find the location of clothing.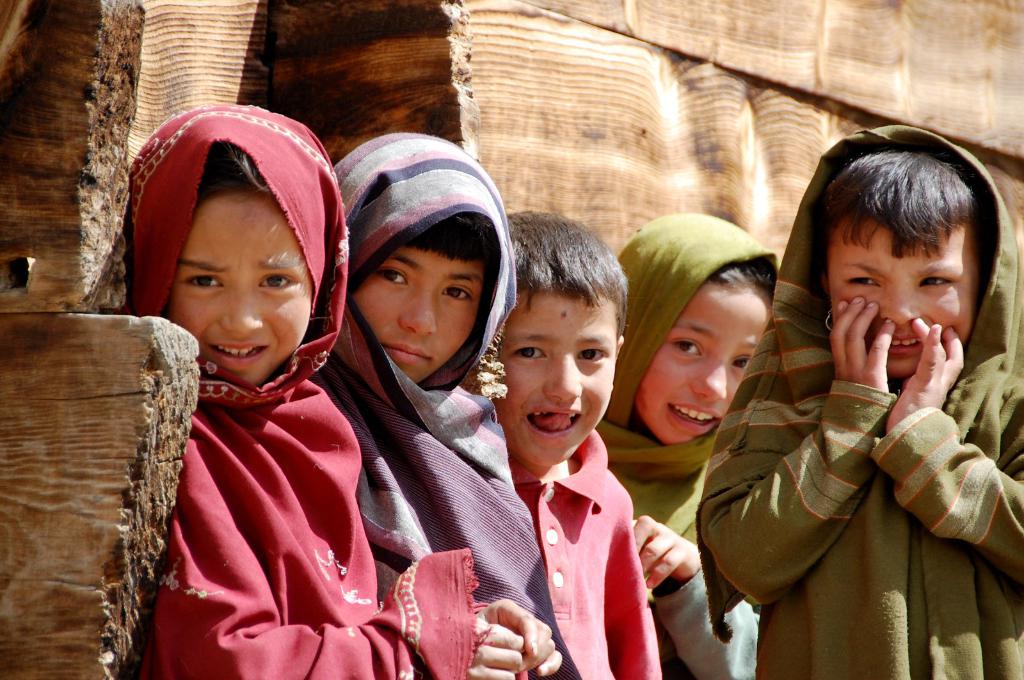
Location: {"x1": 308, "y1": 123, "x2": 516, "y2": 679}.
